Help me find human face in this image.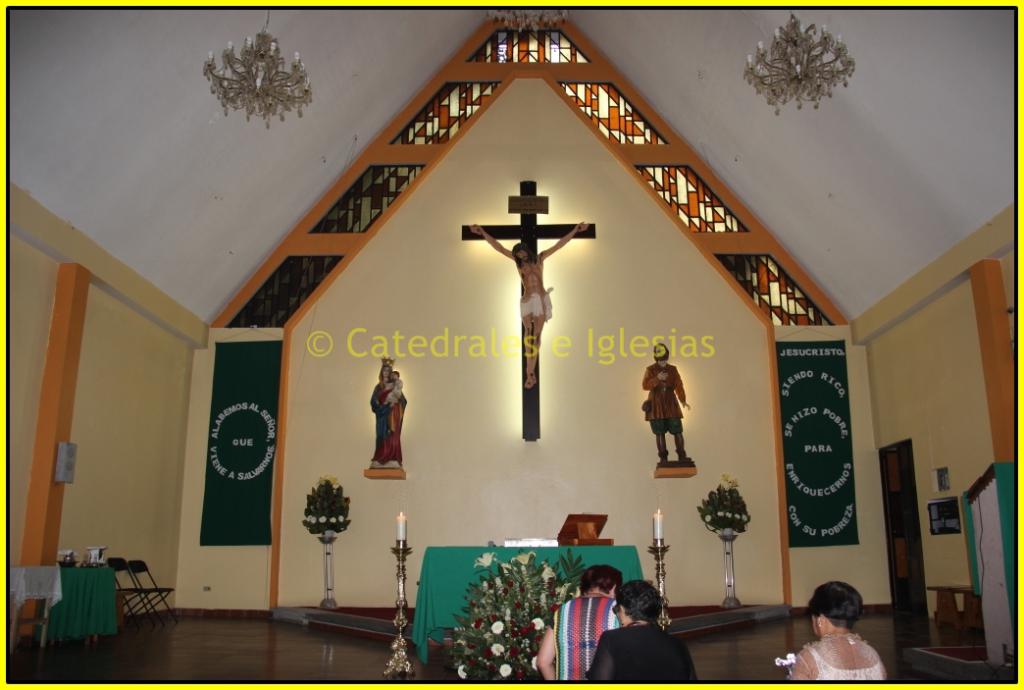
Found it: 392, 373, 397, 379.
